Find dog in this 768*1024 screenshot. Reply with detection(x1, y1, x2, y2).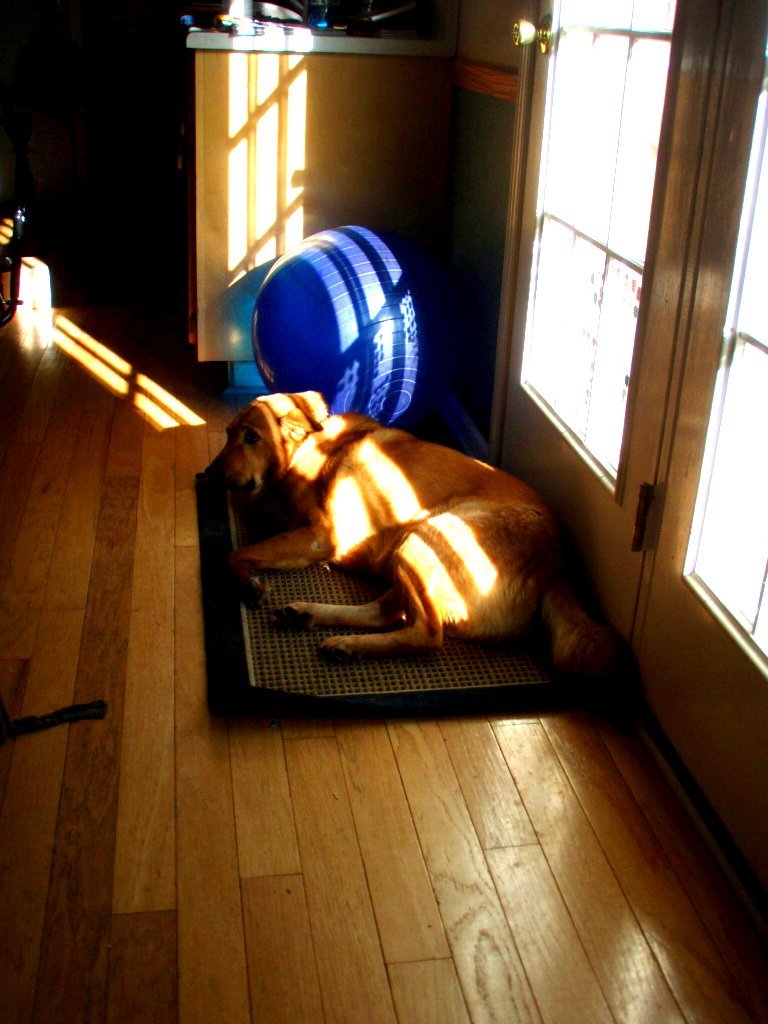
detection(210, 391, 610, 676).
